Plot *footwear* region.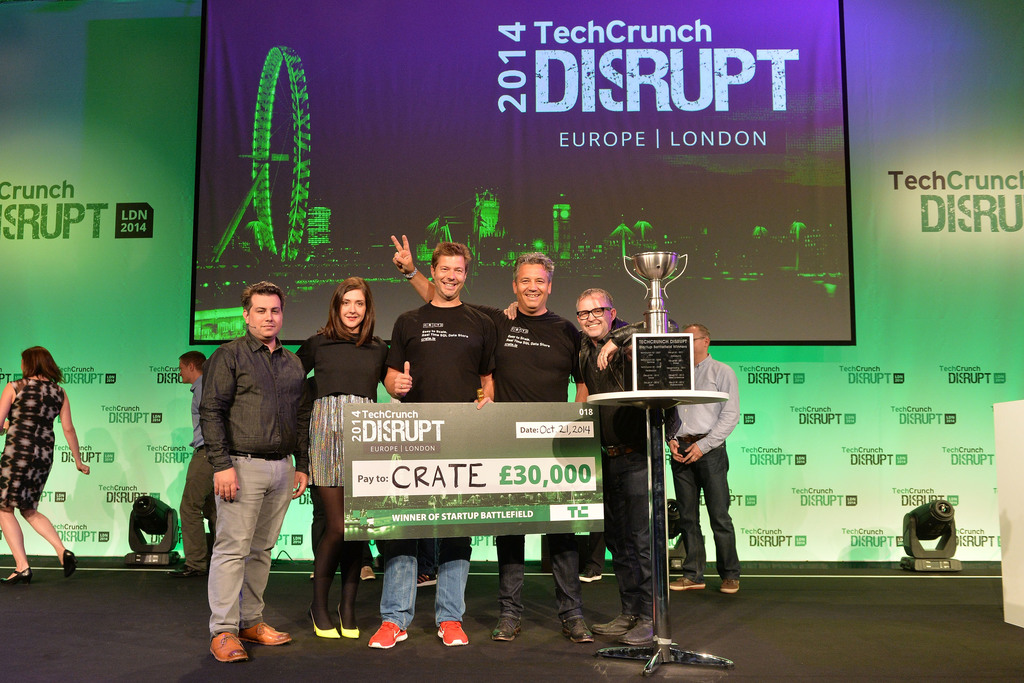
Plotted at (371, 618, 410, 650).
